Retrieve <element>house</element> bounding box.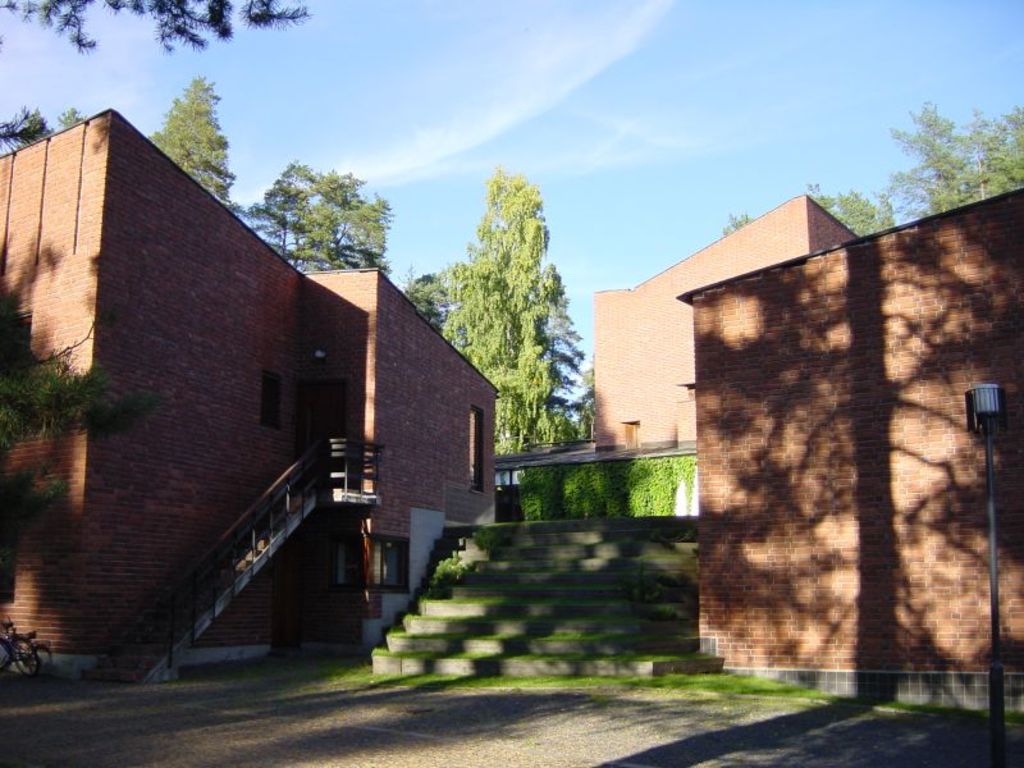
Bounding box: bbox=[0, 64, 495, 695].
